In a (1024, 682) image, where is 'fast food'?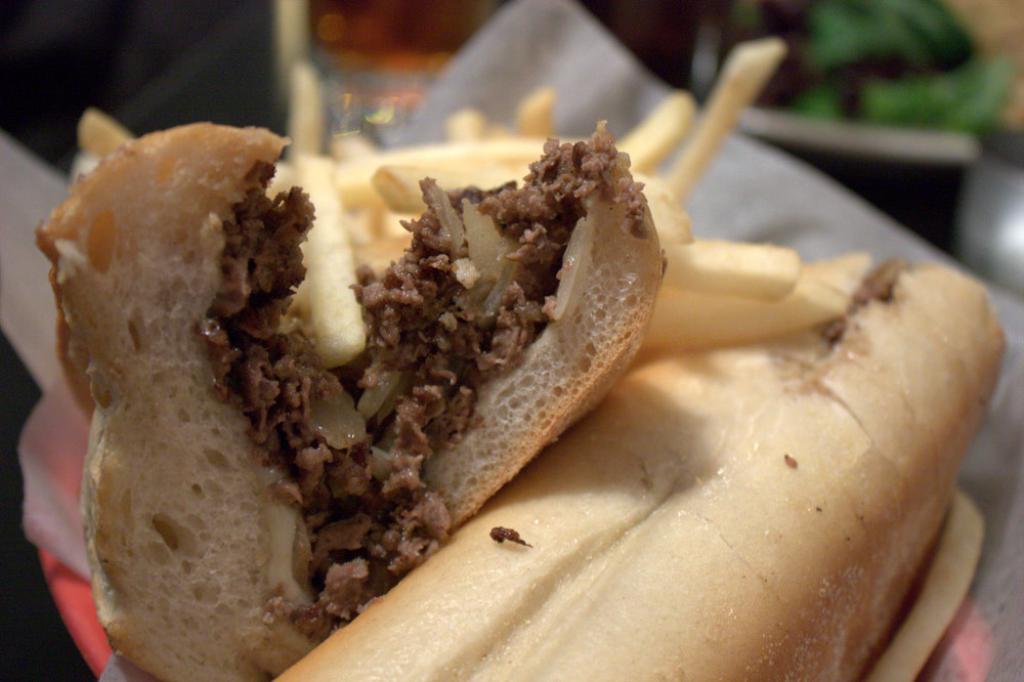
(x1=519, y1=85, x2=558, y2=136).
